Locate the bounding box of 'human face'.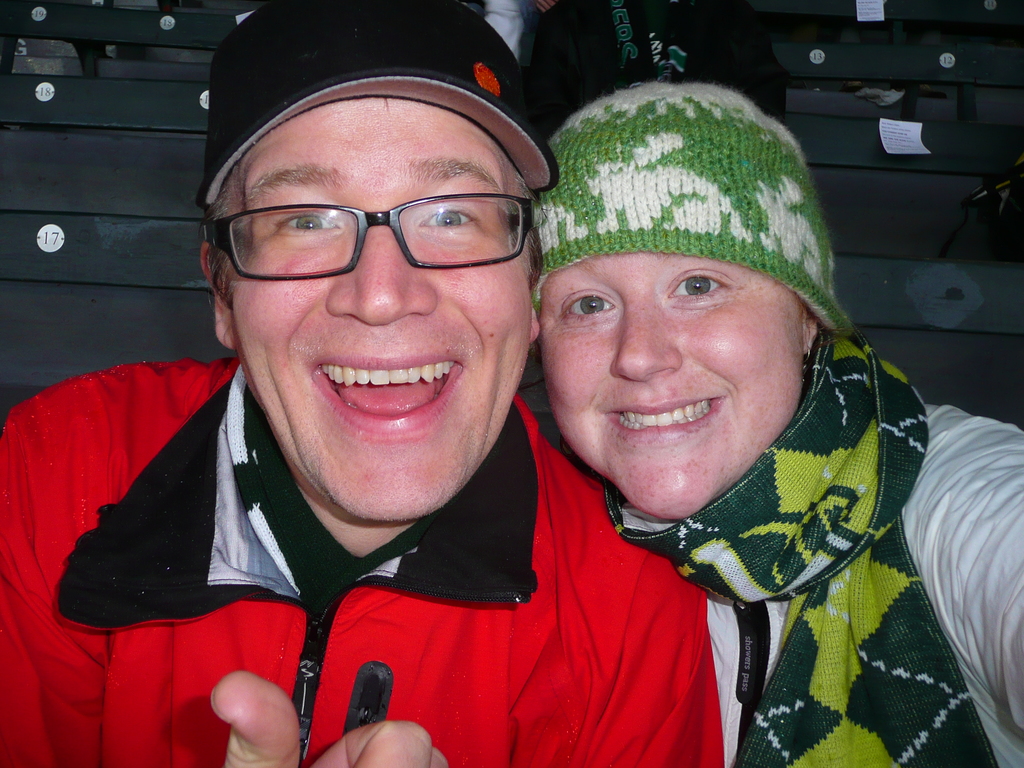
Bounding box: (230,100,531,524).
